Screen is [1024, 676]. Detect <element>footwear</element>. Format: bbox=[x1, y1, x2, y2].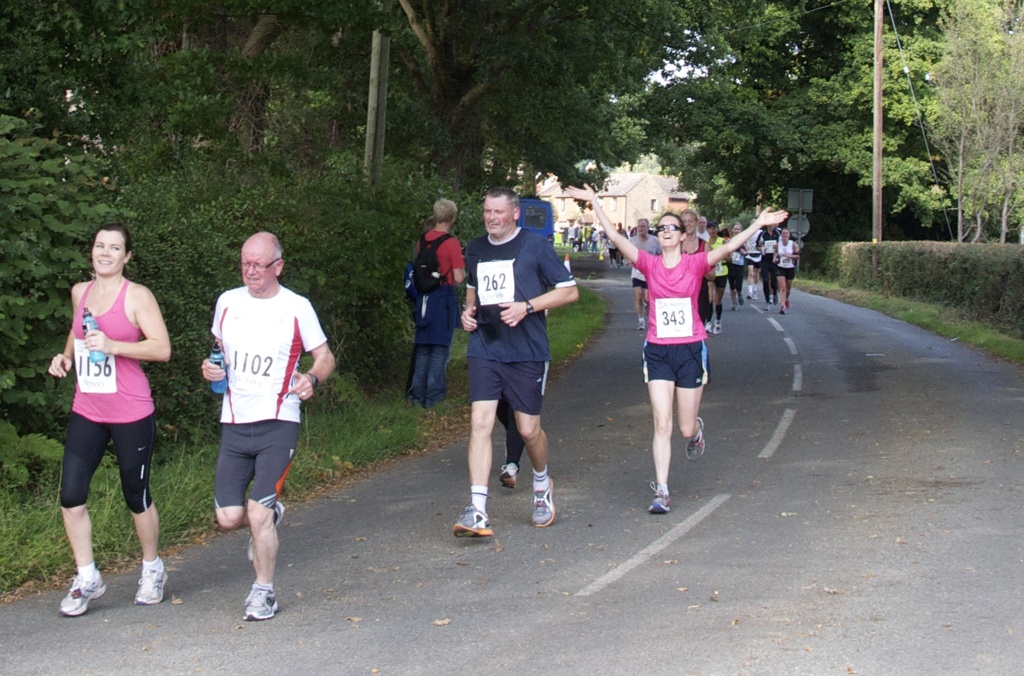
bbox=[452, 498, 497, 537].
